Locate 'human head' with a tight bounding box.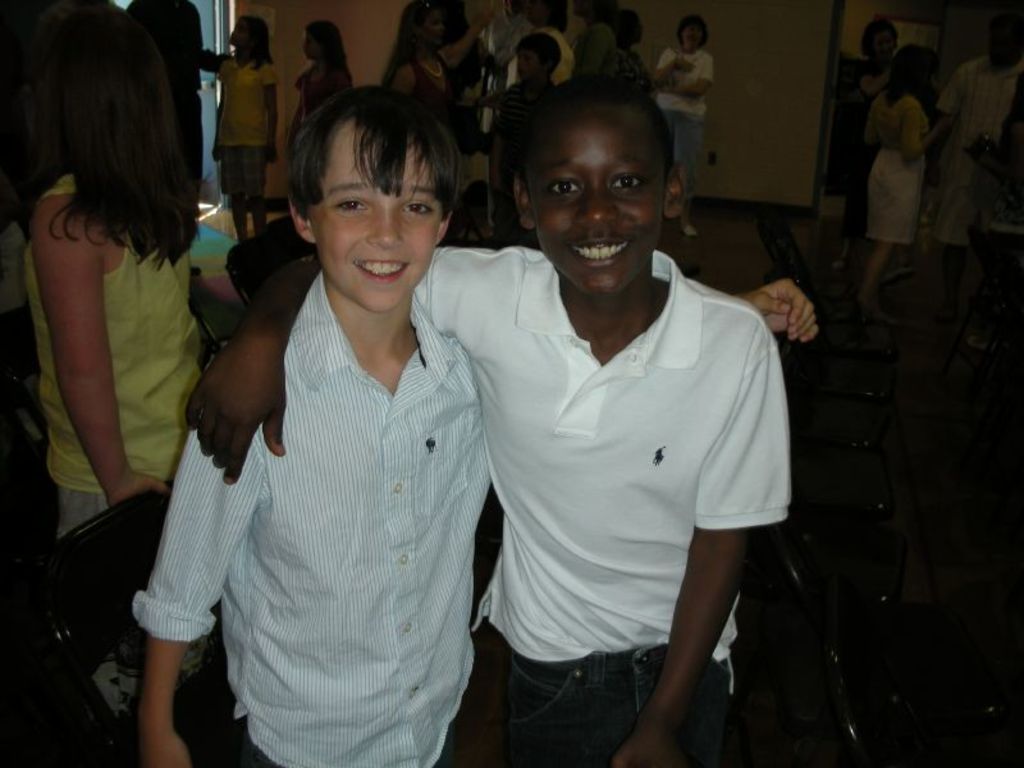
<bbox>860, 22, 900, 63</bbox>.
